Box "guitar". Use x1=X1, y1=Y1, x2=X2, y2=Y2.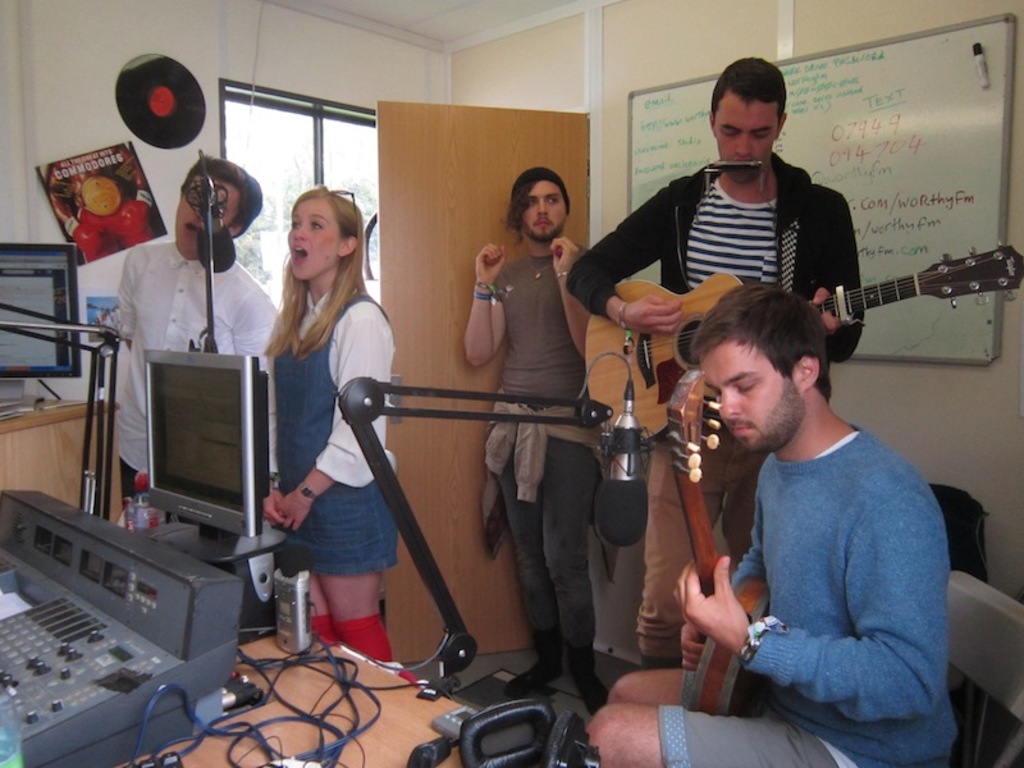
x1=660, y1=365, x2=771, y2=717.
